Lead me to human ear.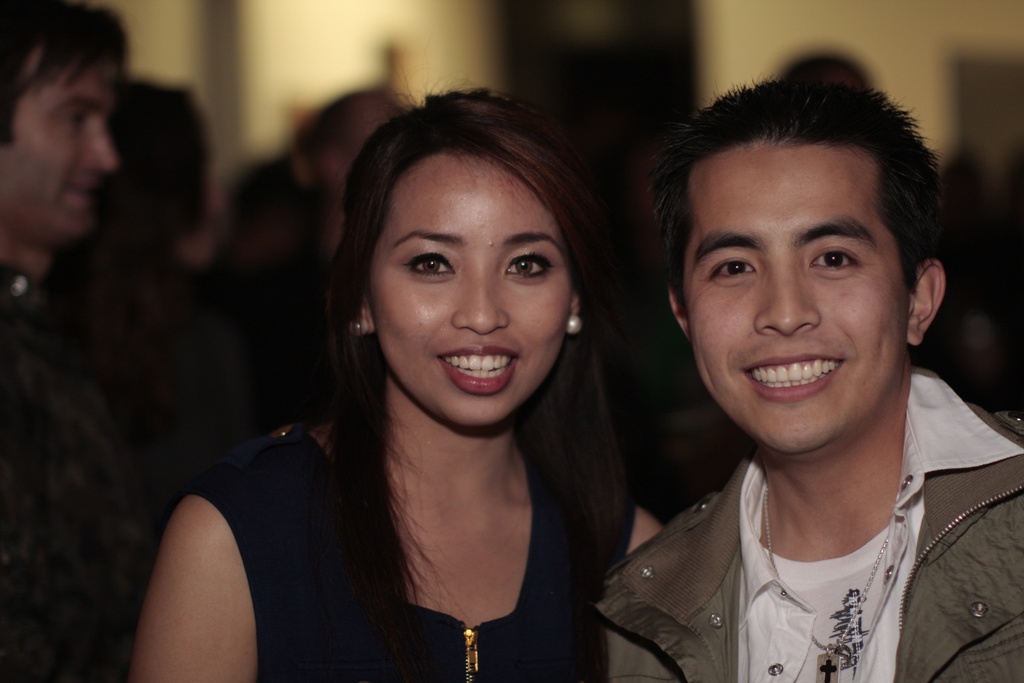
Lead to locate(568, 290, 583, 318).
